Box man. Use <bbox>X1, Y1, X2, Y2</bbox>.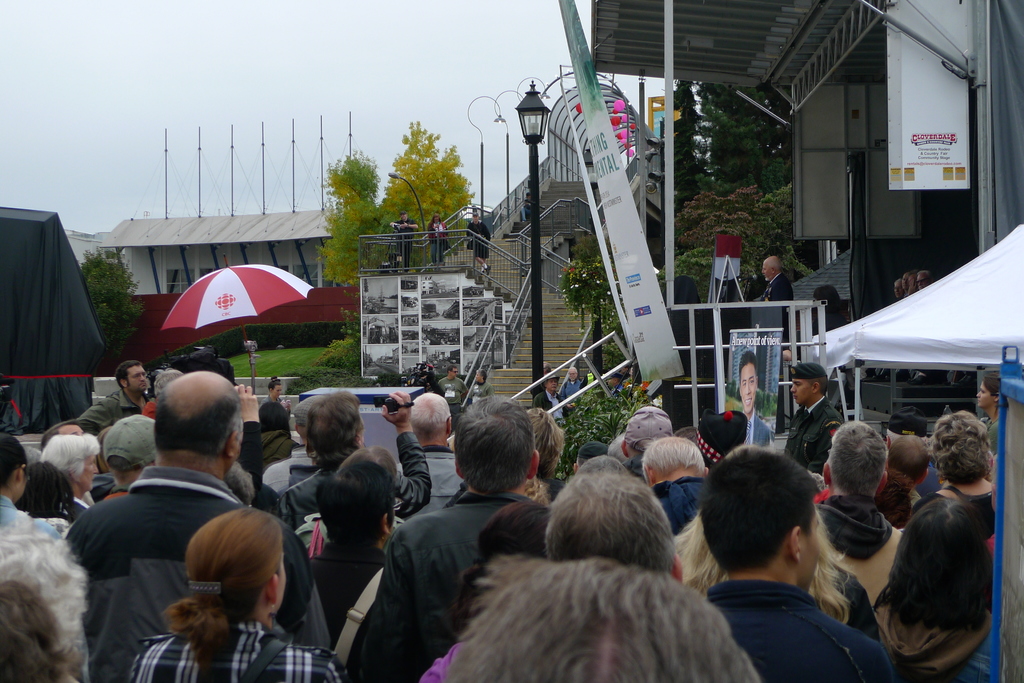
<bbox>812, 416, 908, 619</bbox>.
